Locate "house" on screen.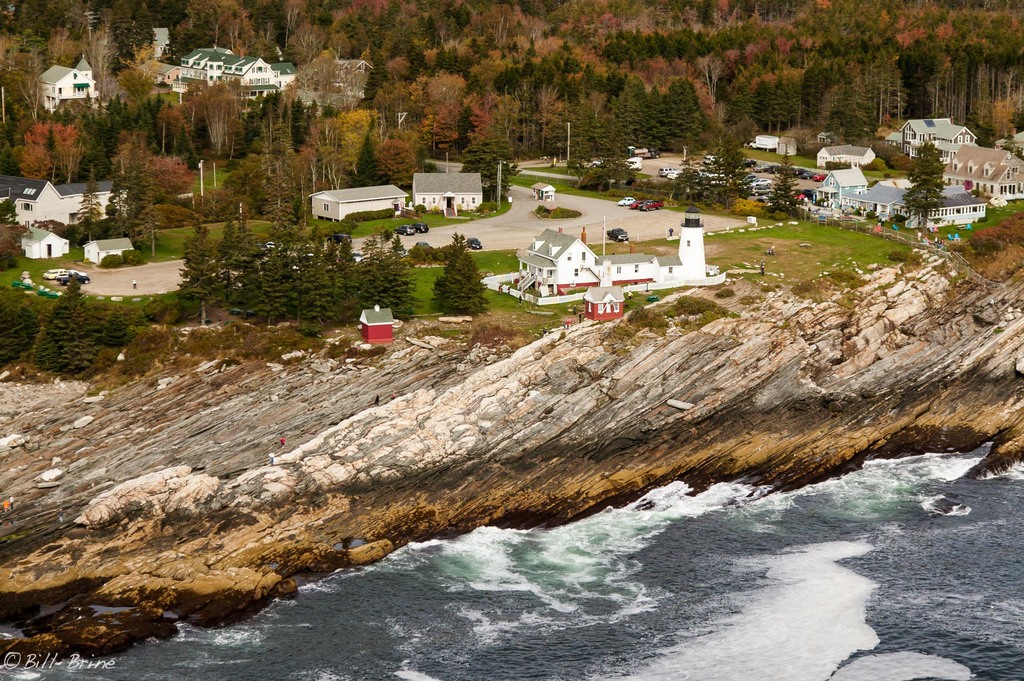
On screen at <box>20,230,67,261</box>.
